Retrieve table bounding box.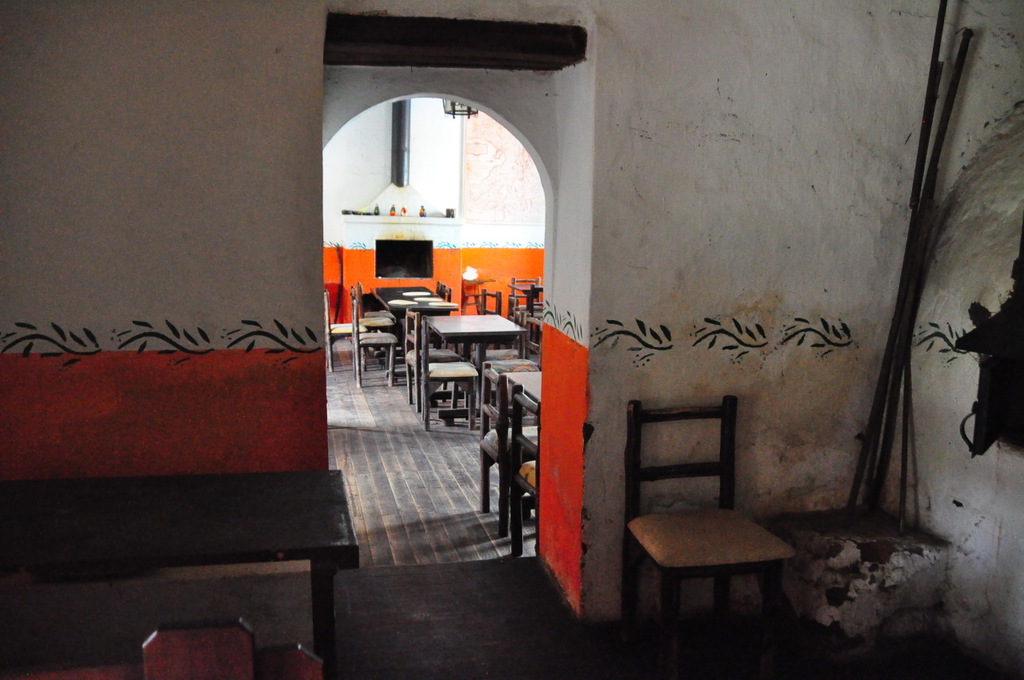
Bounding box: l=369, t=282, r=462, b=386.
